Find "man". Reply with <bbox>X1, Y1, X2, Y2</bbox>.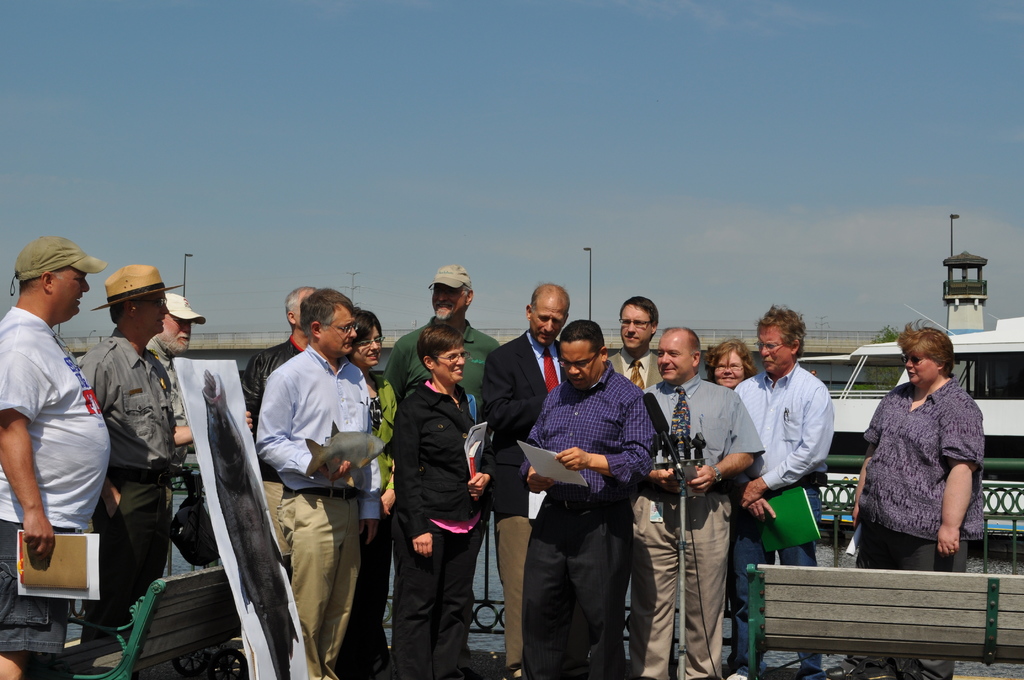
<bbox>147, 295, 264, 458</bbox>.
